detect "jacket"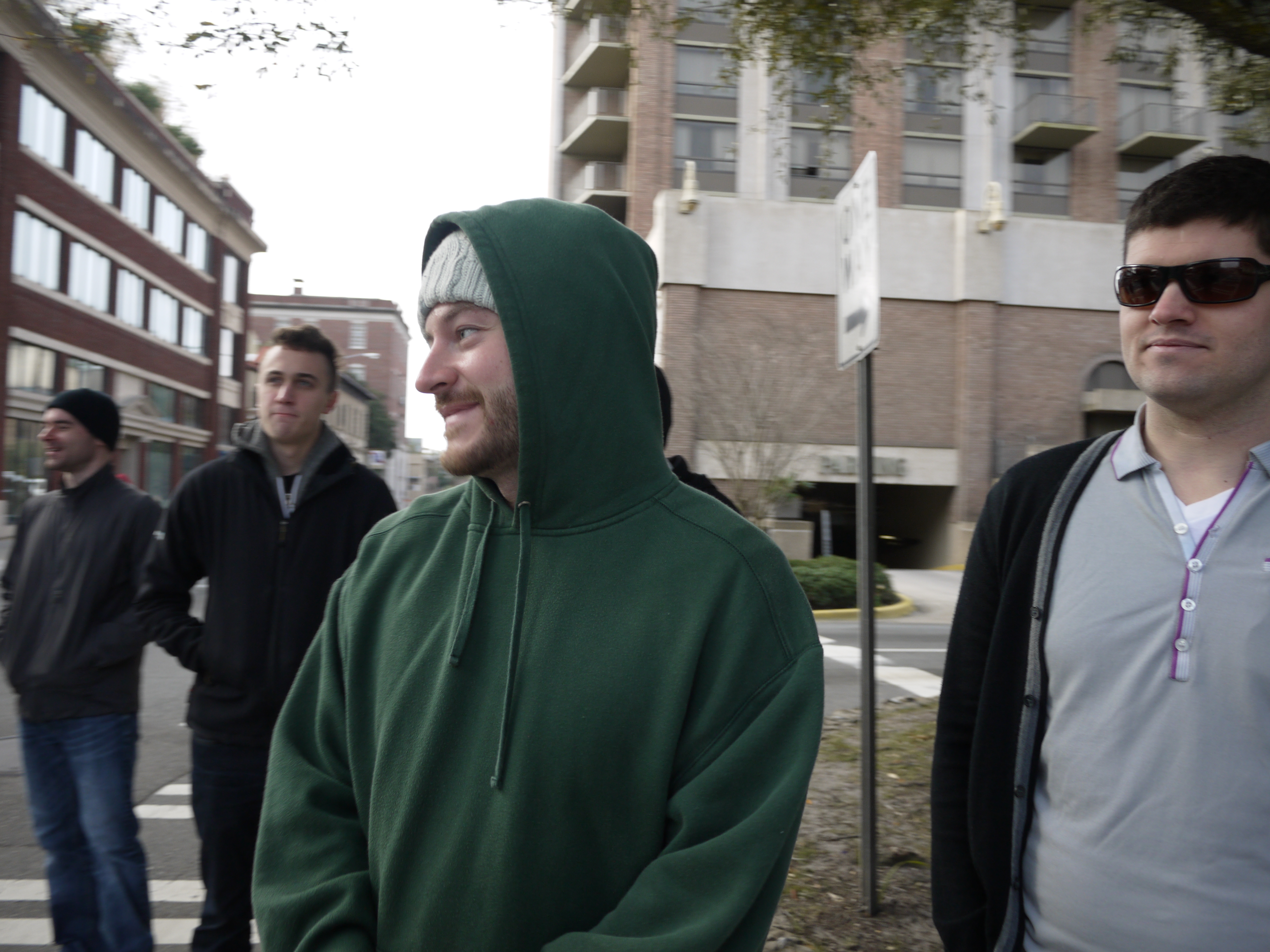
82, 89, 262, 302
